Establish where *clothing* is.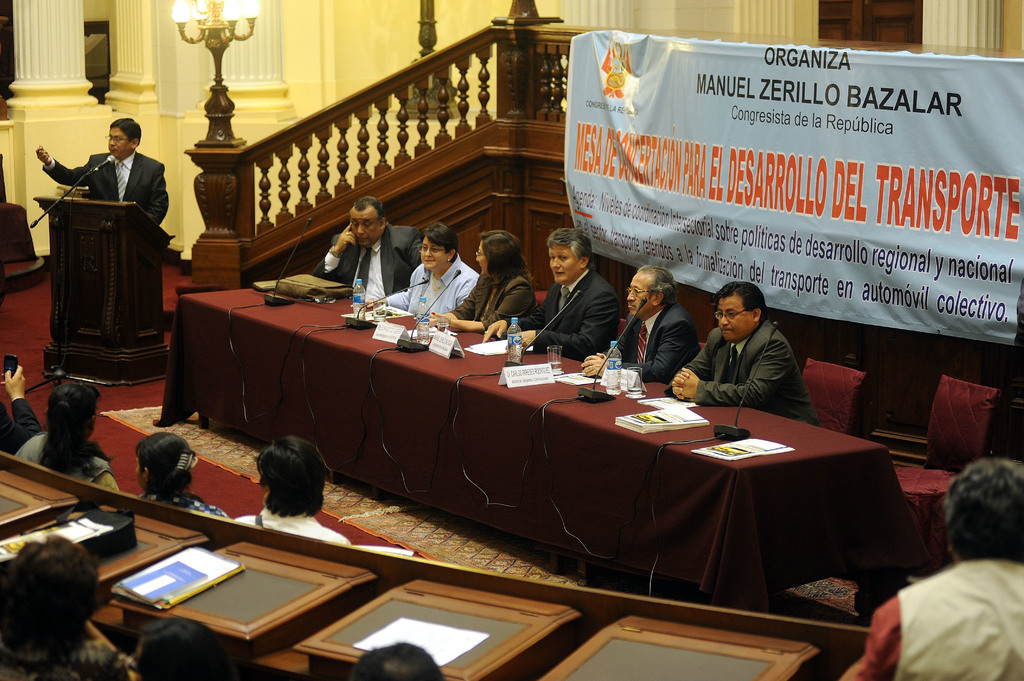
Established at x1=505, y1=268, x2=619, y2=361.
